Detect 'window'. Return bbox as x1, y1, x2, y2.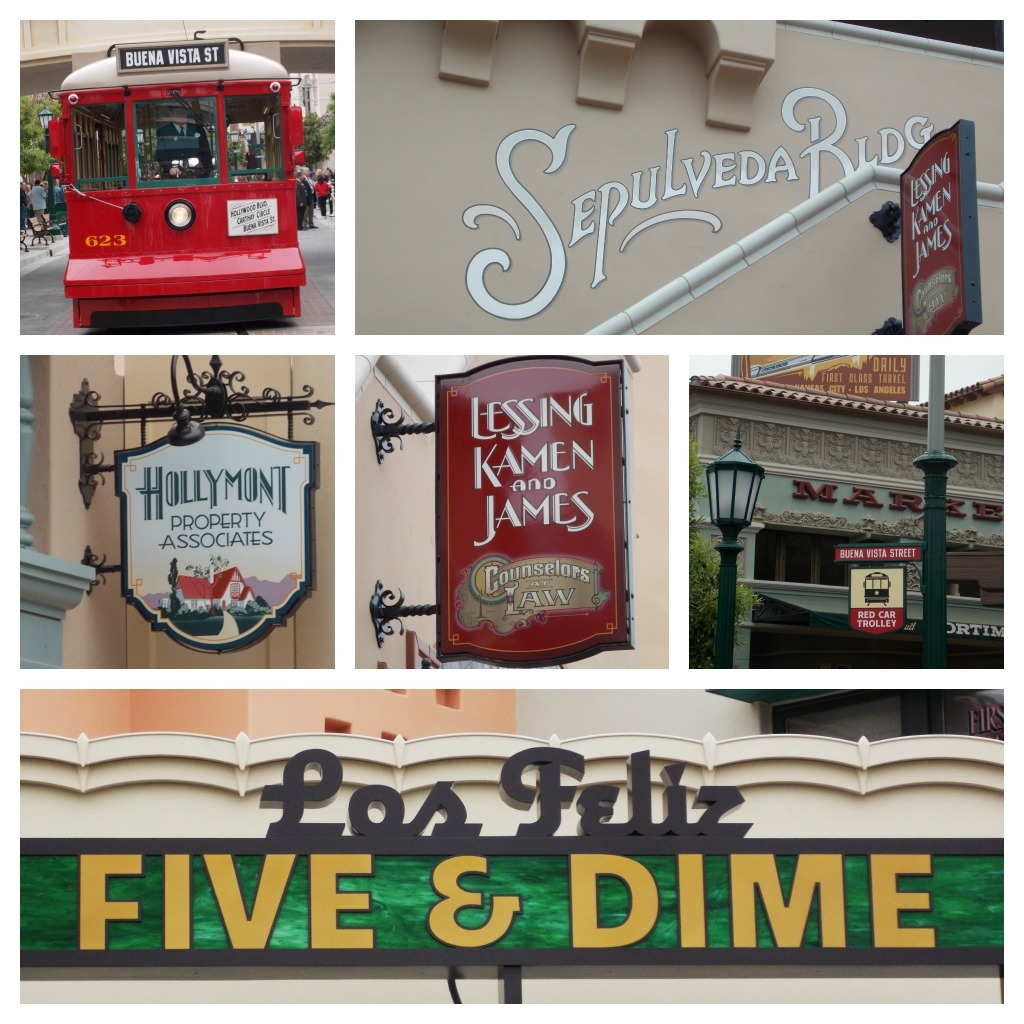
124, 81, 225, 188.
